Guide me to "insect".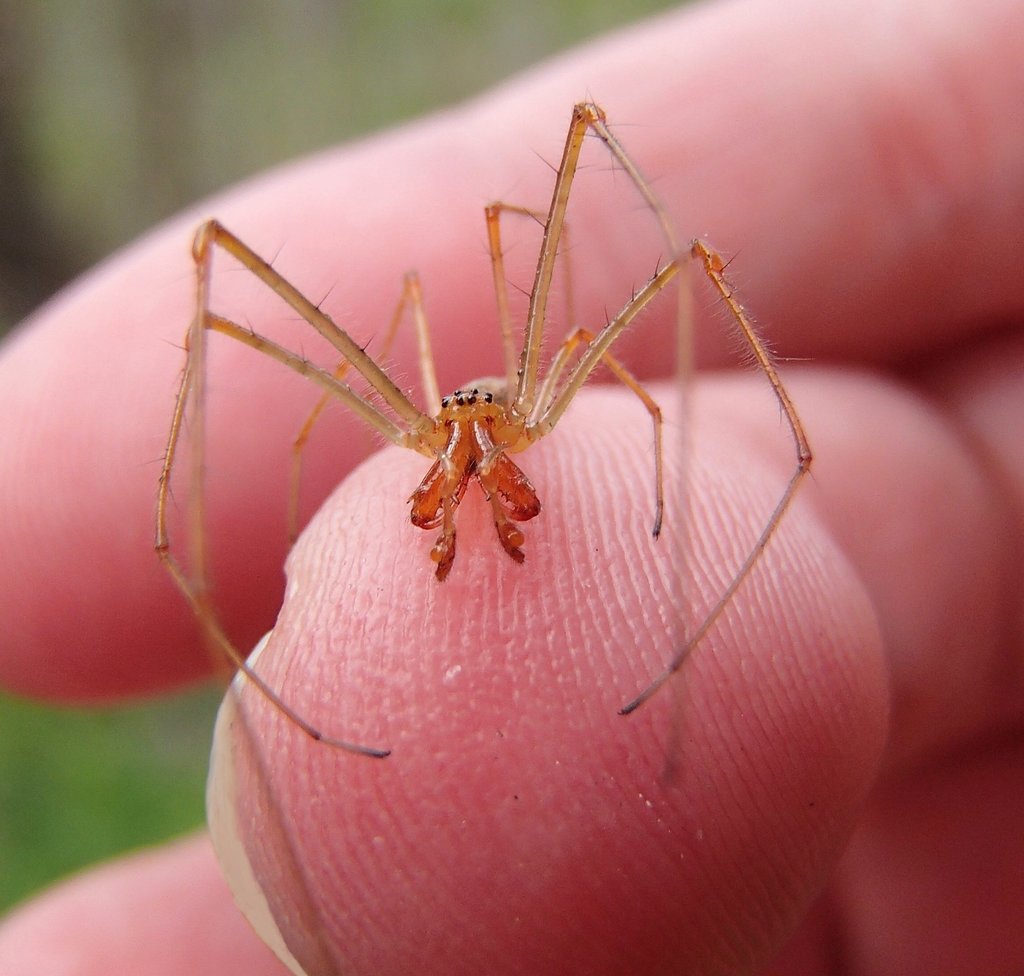
Guidance: left=154, top=102, right=807, bottom=975.
